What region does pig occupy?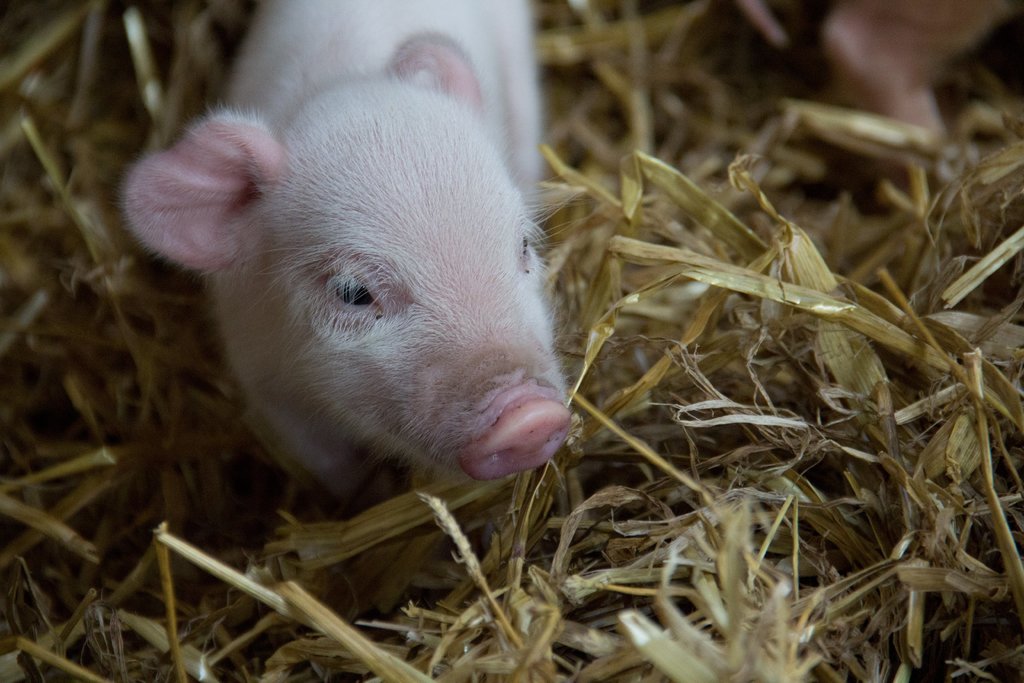
(x1=110, y1=0, x2=572, y2=512).
